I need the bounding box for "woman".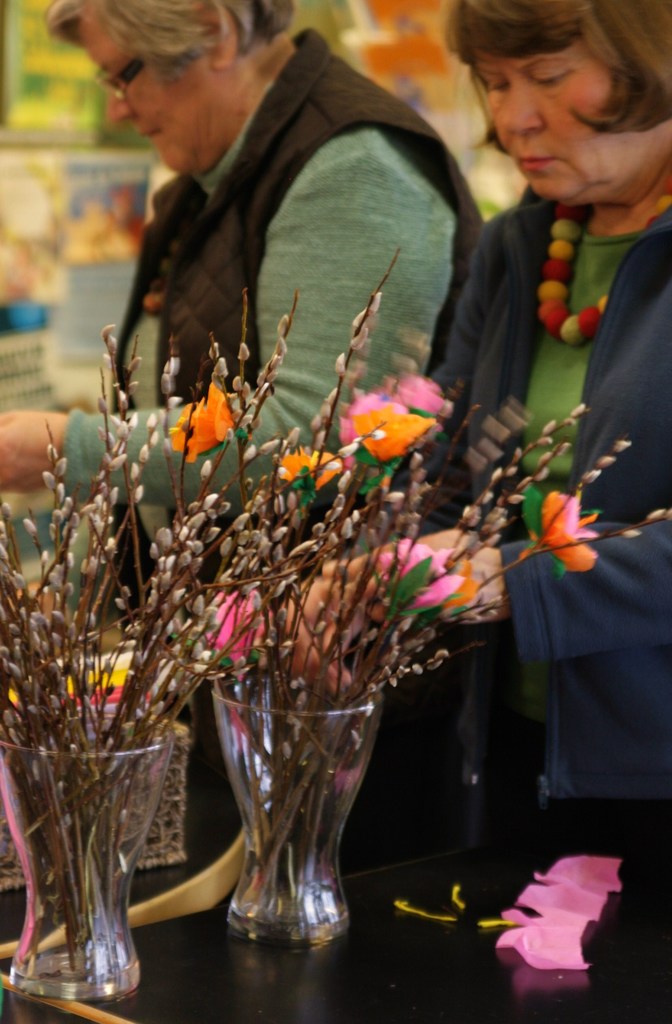
Here it is: region(0, 0, 486, 735).
